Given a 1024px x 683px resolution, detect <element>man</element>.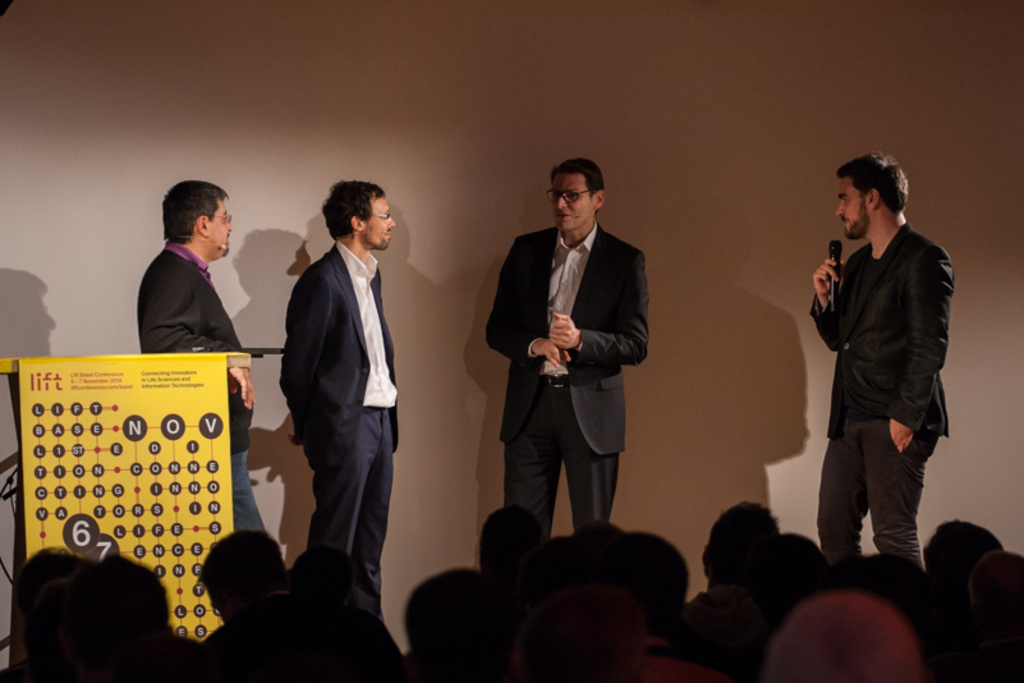
<bbox>799, 146, 959, 600</bbox>.
